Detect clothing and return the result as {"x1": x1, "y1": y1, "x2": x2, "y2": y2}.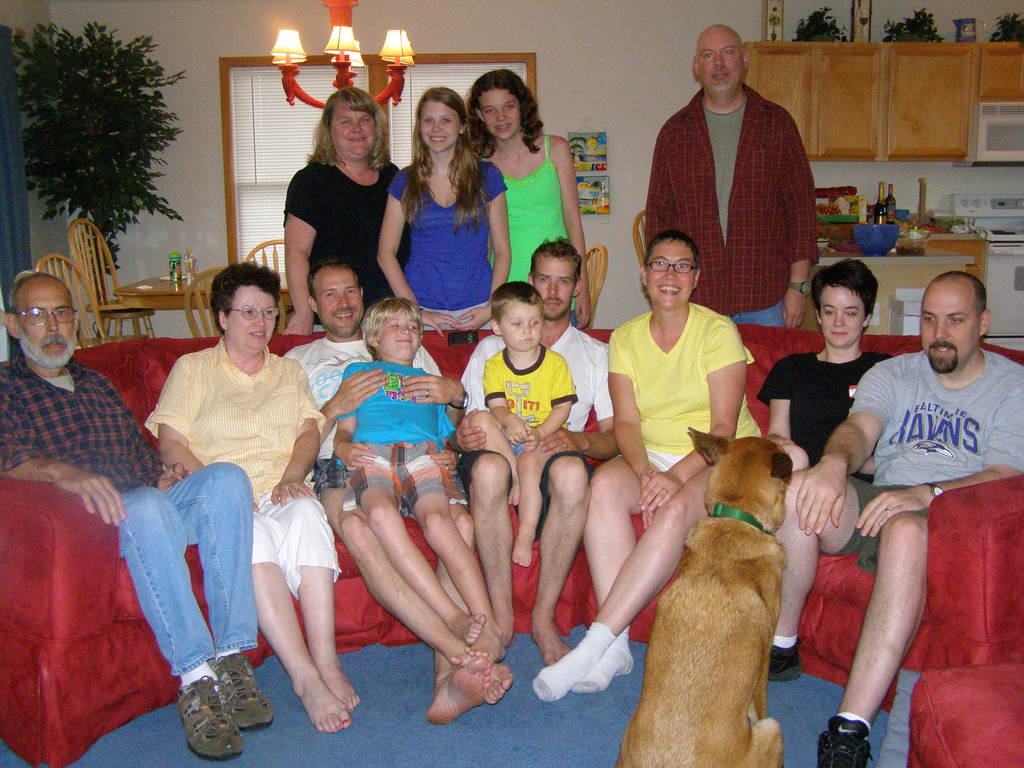
{"x1": 141, "y1": 341, "x2": 333, "y2": 591}.
